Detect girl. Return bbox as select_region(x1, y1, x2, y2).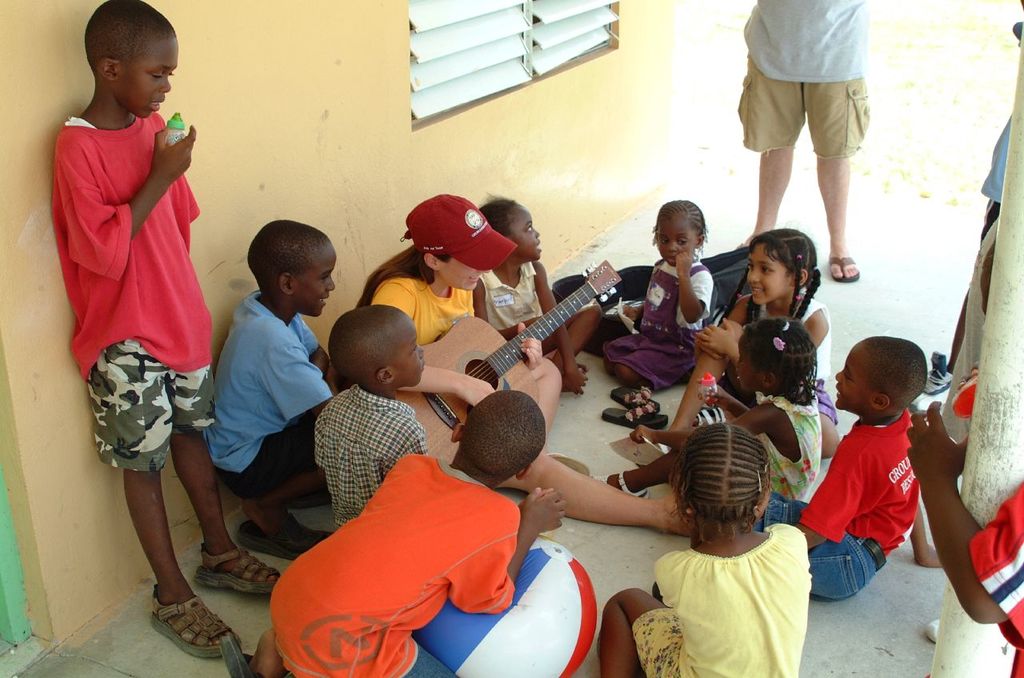
select_region(469, 201, 601, 390).
